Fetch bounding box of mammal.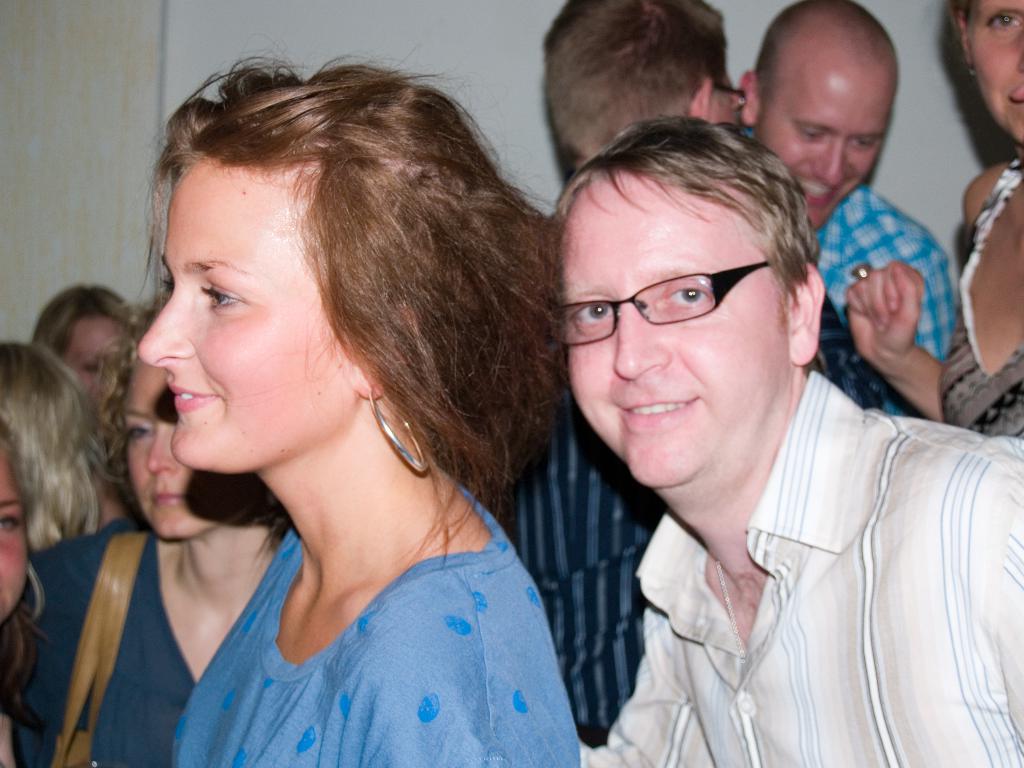
Bbox: rect(545, 116, 1023, 767).
